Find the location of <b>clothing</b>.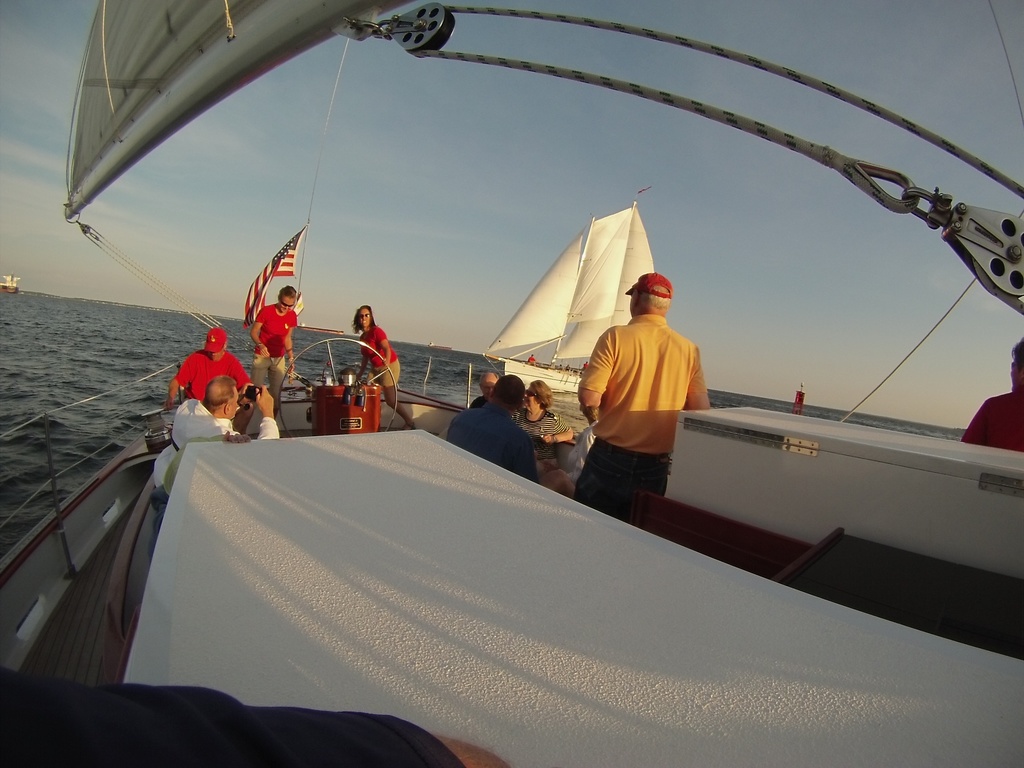
Location: bbox(252, 301, 298, 410).
